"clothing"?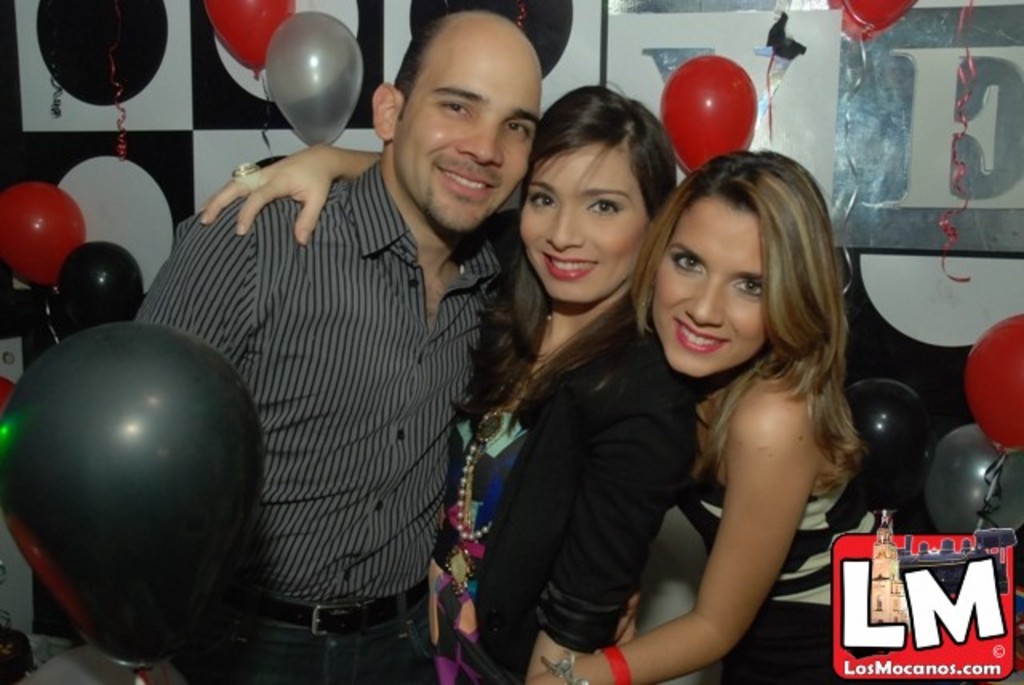
select_region(136, 162, 501, 683)
